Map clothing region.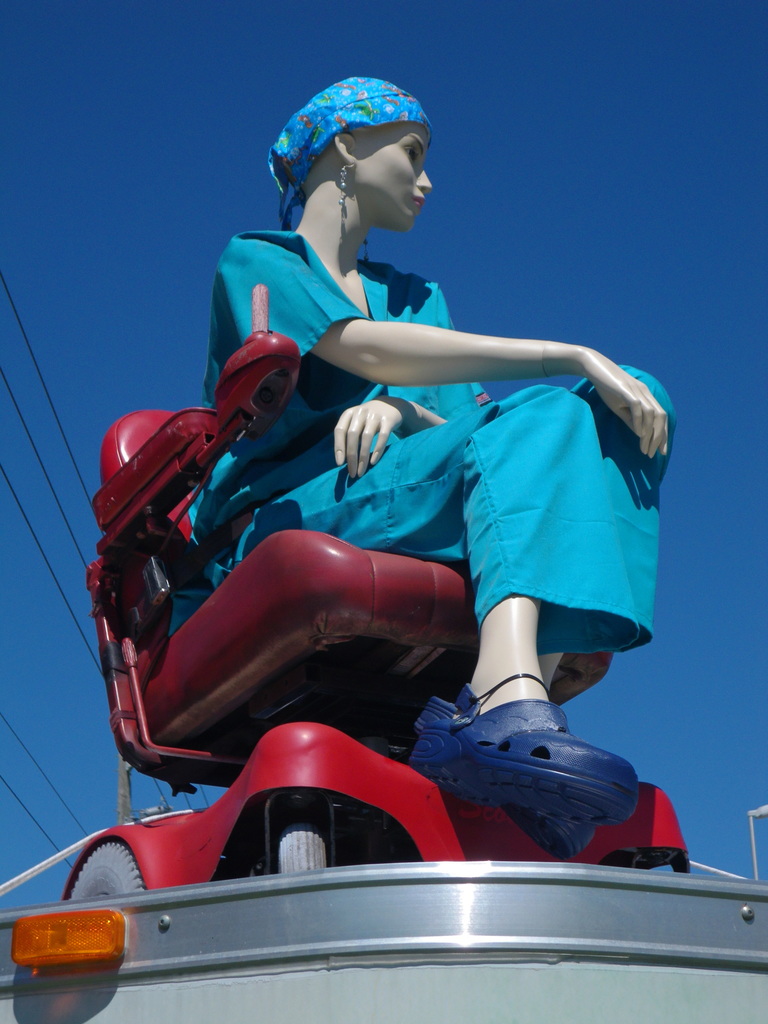
Mapped to (181,212,676,707).
